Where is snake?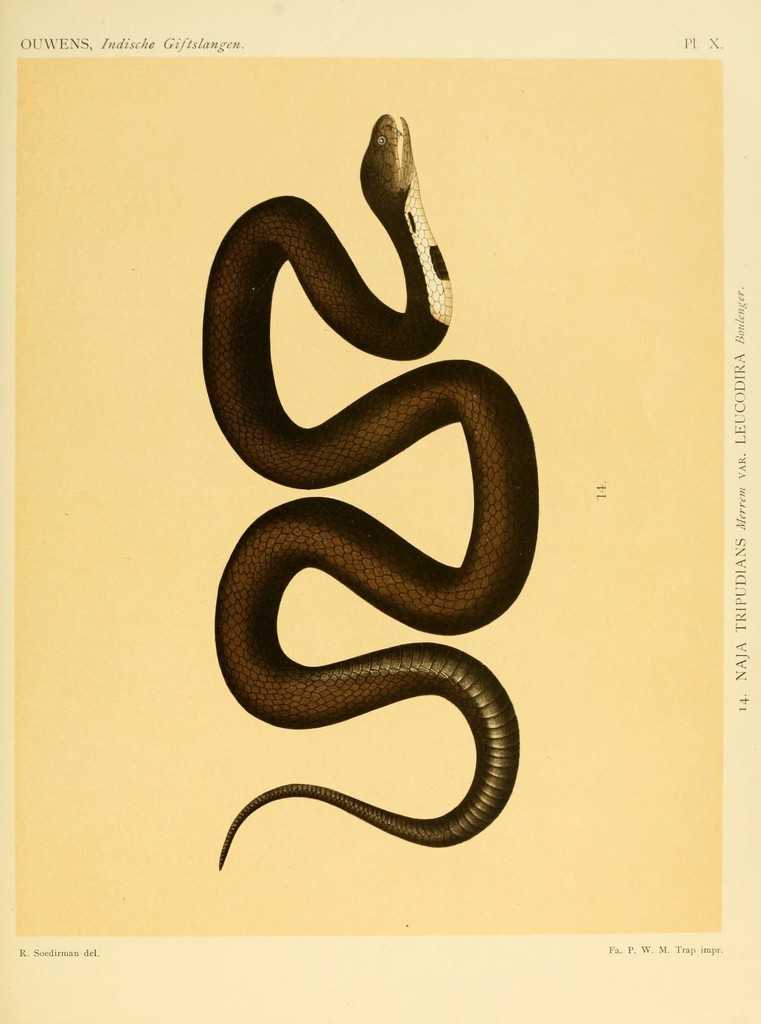
l=197, t=102, r=537, b=867.
